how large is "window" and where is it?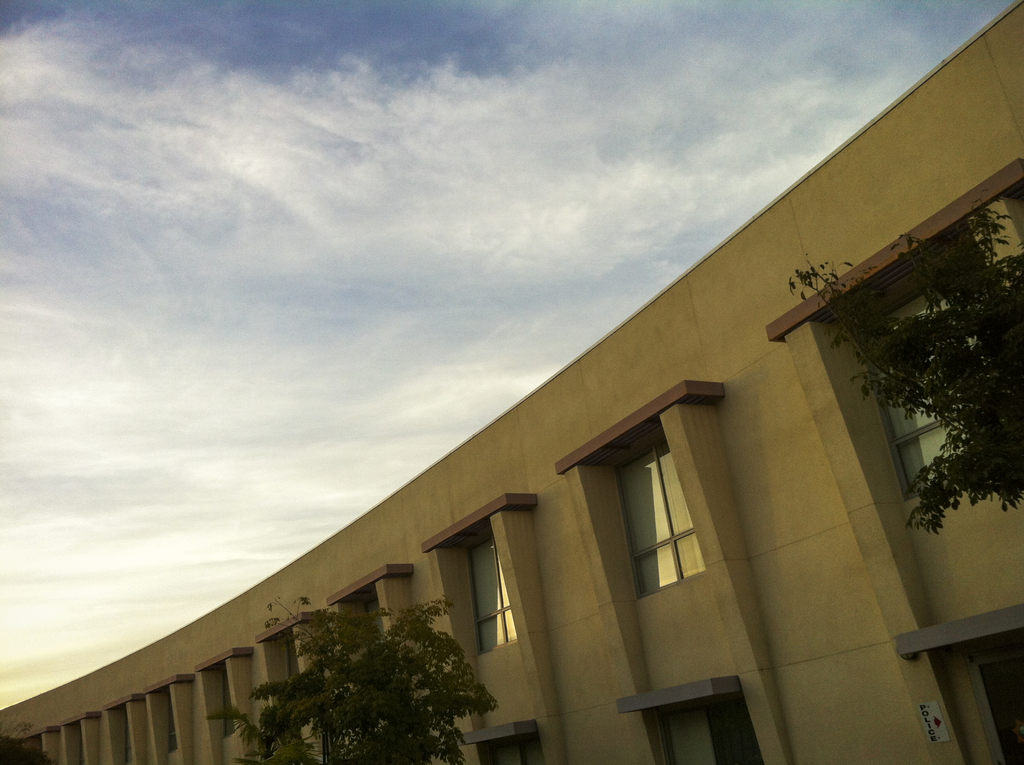
Bounding box: (124,718,134,764).
